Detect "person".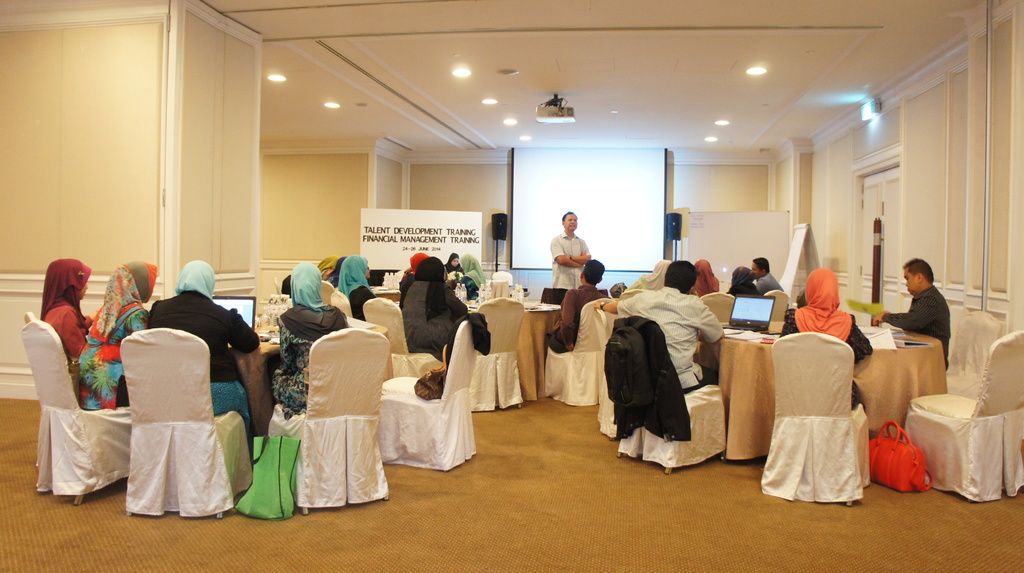
Detected at BBox(794, 270, 871, 370).
